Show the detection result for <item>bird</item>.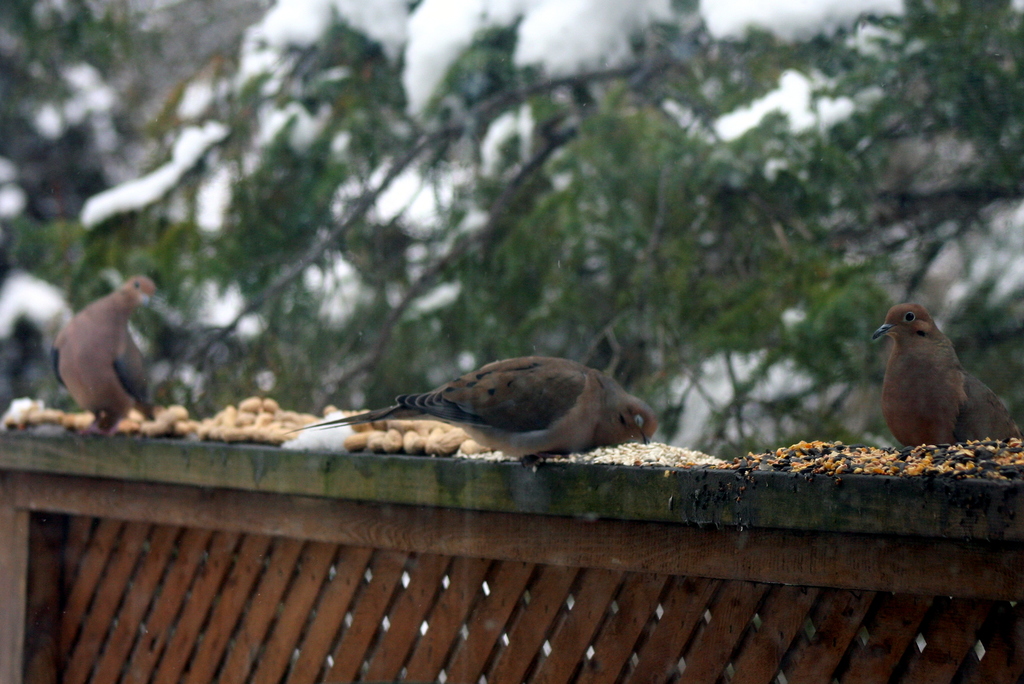
47, 271, 154, 443.
